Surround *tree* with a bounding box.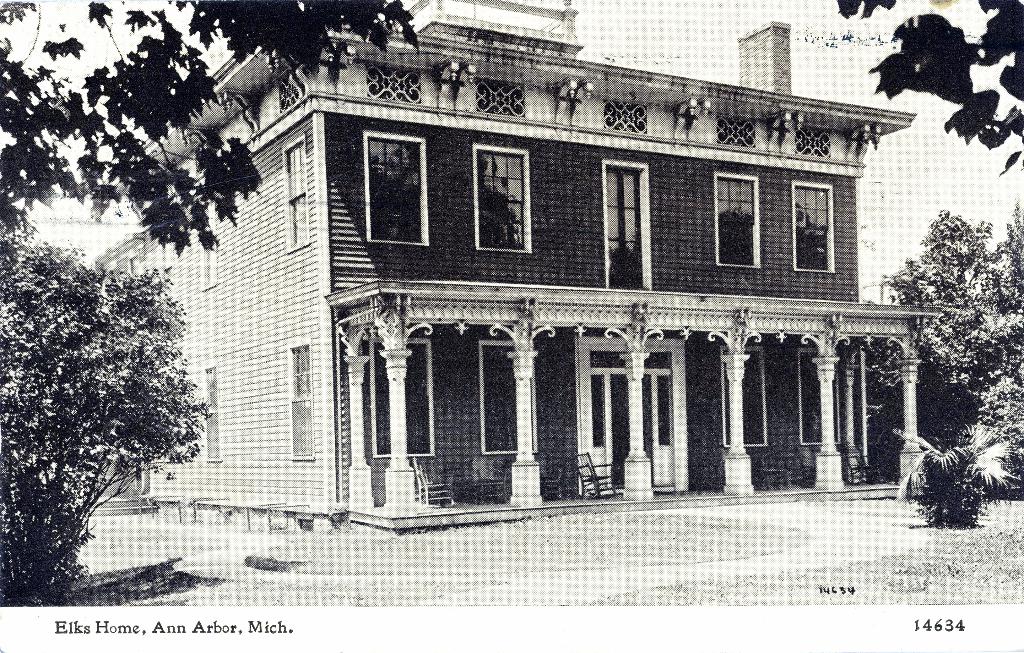
{"left": 0, "top": 0, "right": 419, "bottom": 261}.
